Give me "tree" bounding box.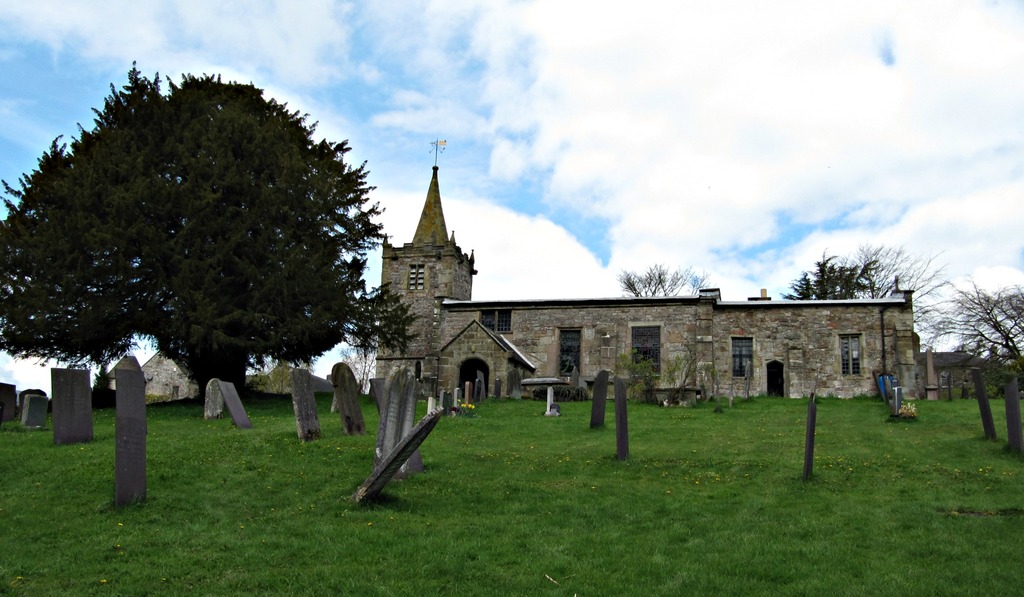
rect(937, 283, 1023, 386).
